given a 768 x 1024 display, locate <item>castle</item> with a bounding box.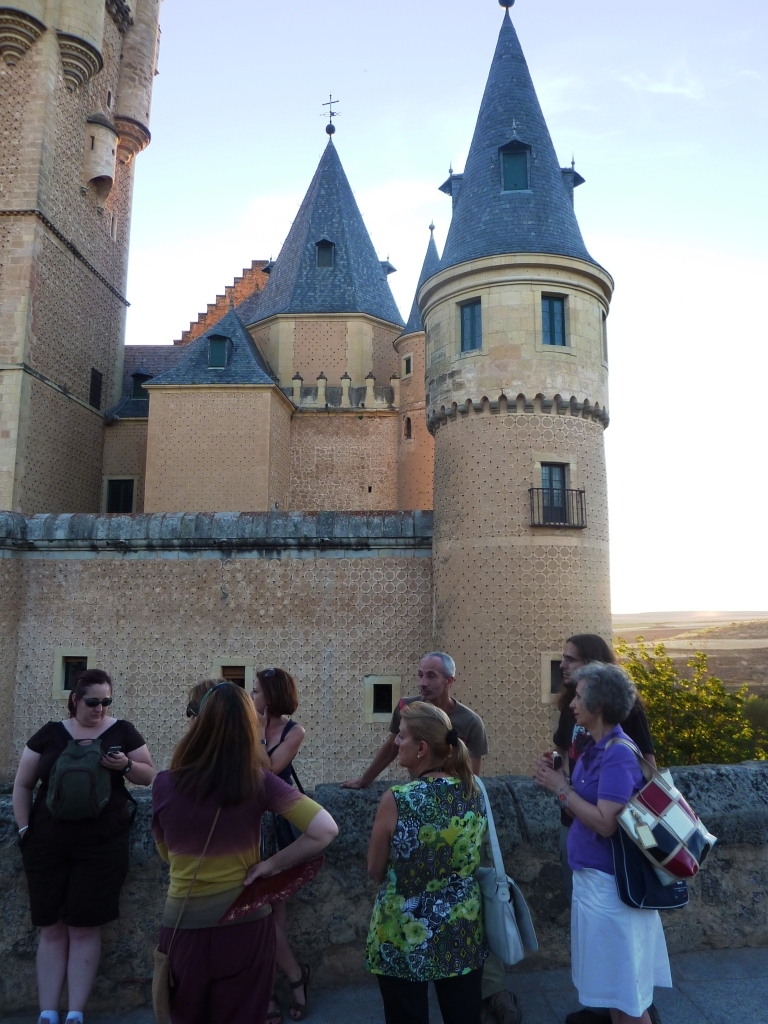
Located: box=[0, 0, 613, 795].
